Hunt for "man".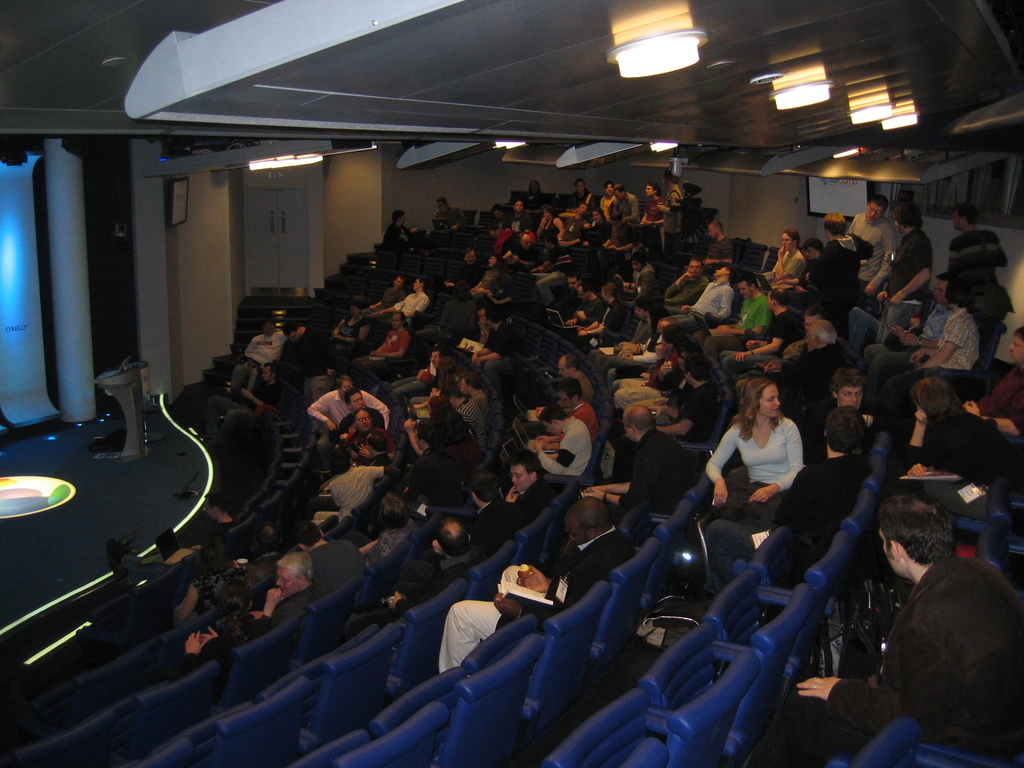
Hunted down at 335:388:386:428.
